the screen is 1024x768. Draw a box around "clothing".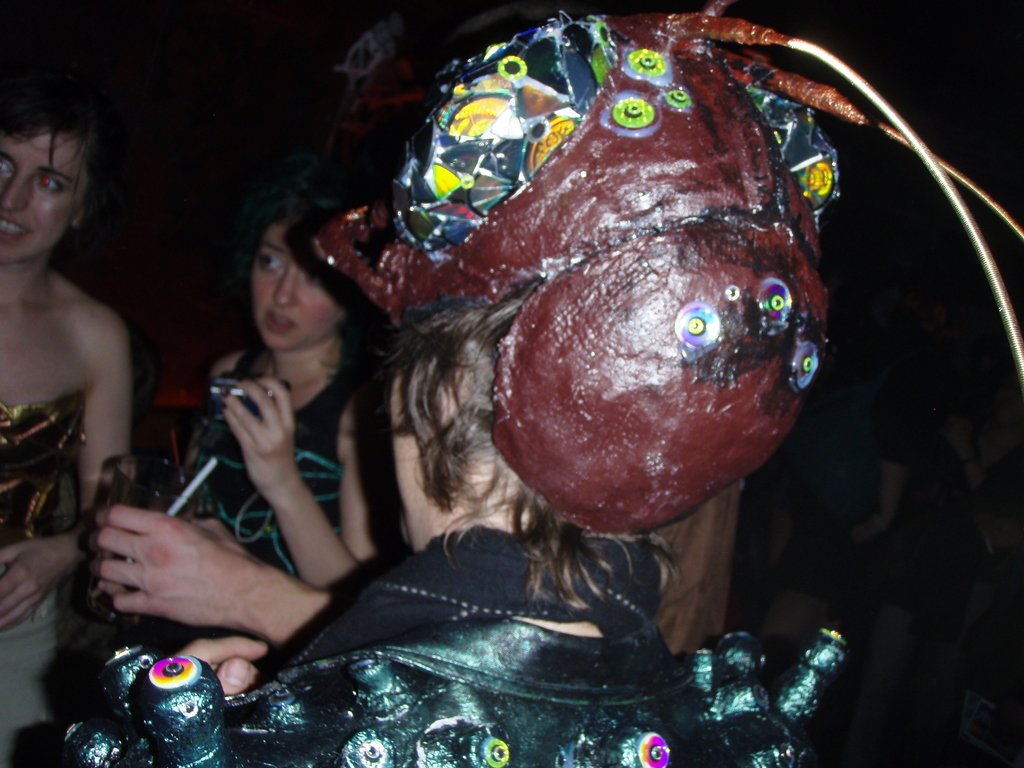
187/421/378/565.
